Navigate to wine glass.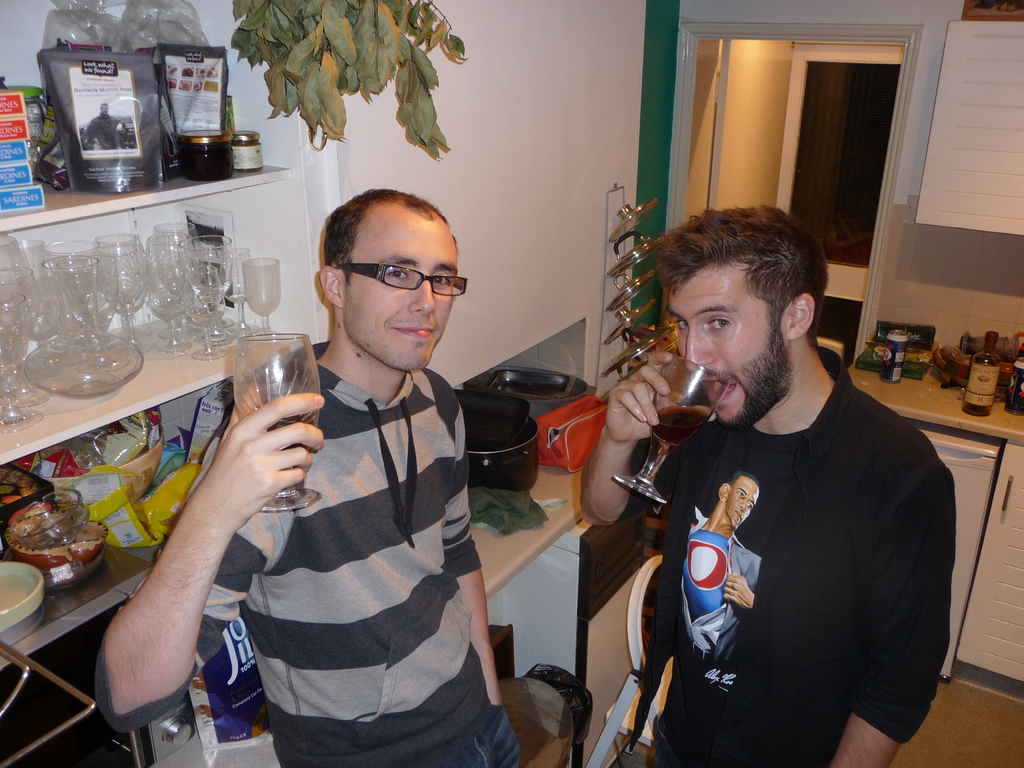
Navigation target: box(612, 353, 730, 504).
